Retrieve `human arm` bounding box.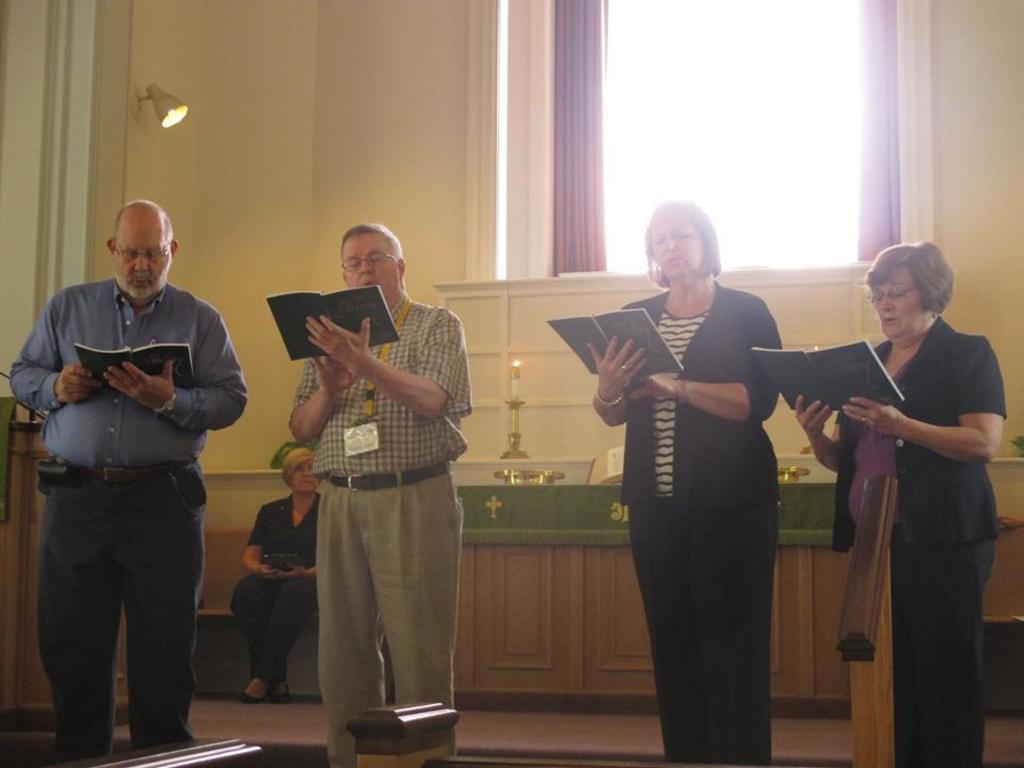
Bounding box: 239,502,283,578.
